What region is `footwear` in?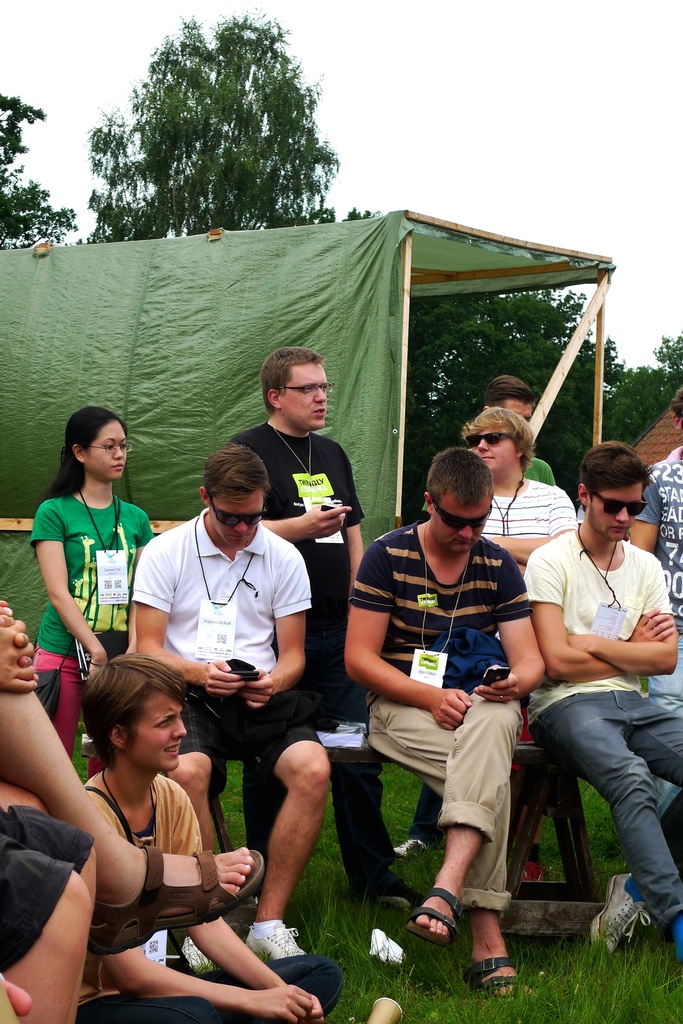
<box>463,945,524,1000</box>.
